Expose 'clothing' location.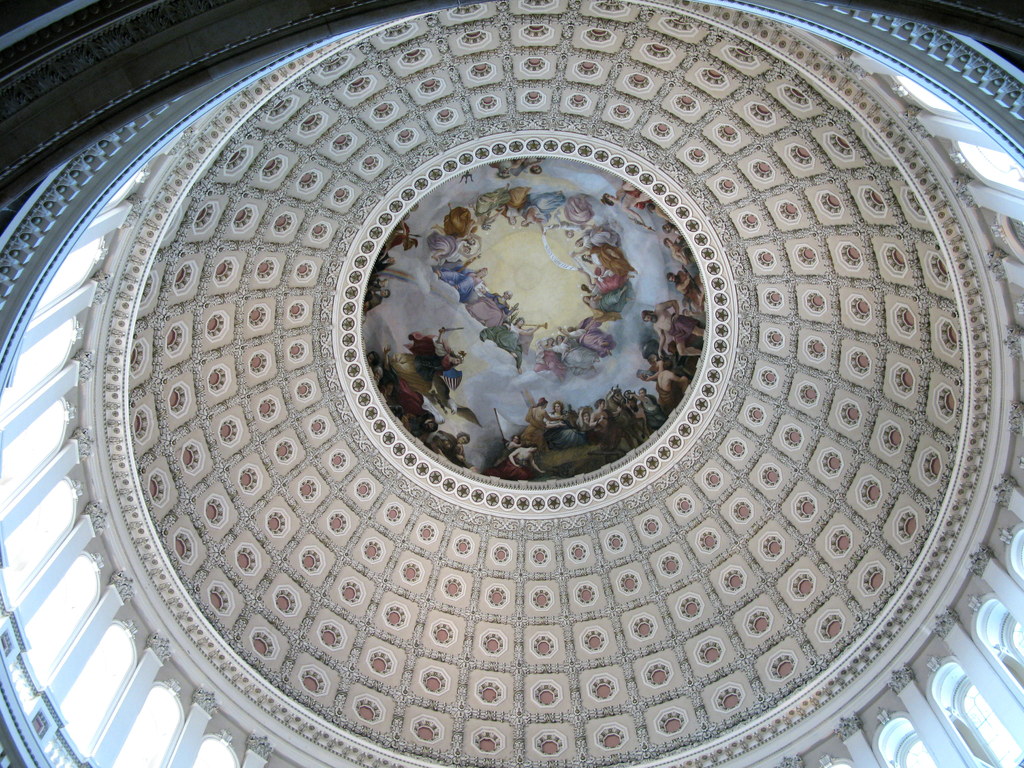
Exposed at (482, 454, 535, 476).
